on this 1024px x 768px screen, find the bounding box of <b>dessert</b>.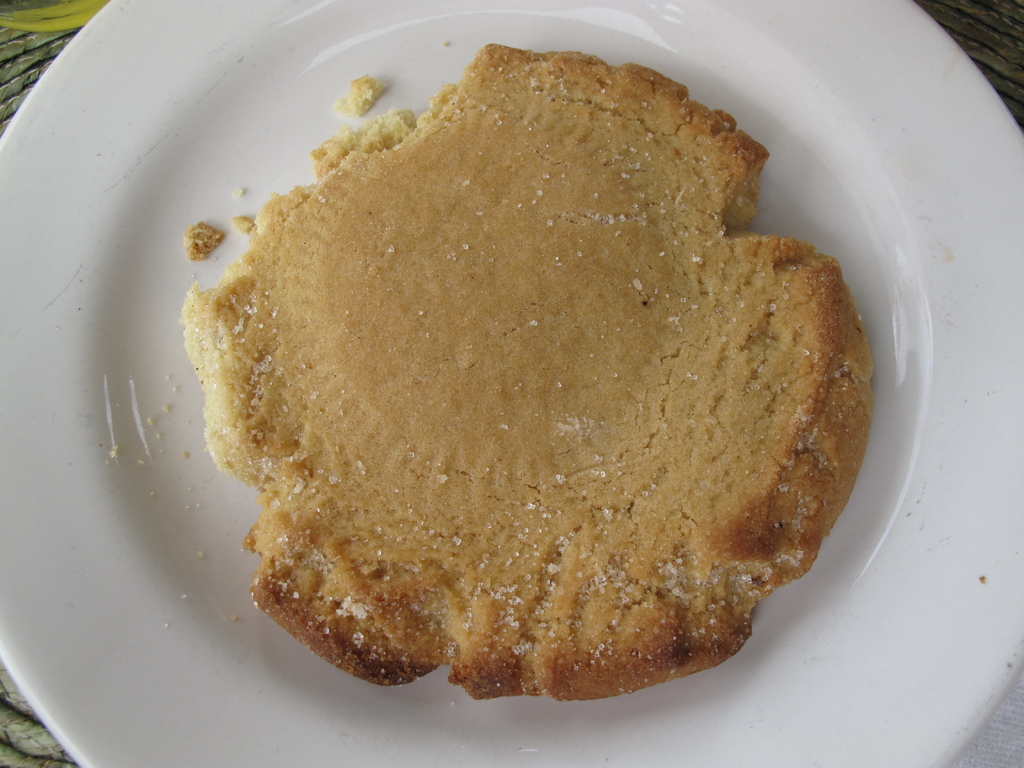
Bounding box: rect(224, 67, 786, 627).
